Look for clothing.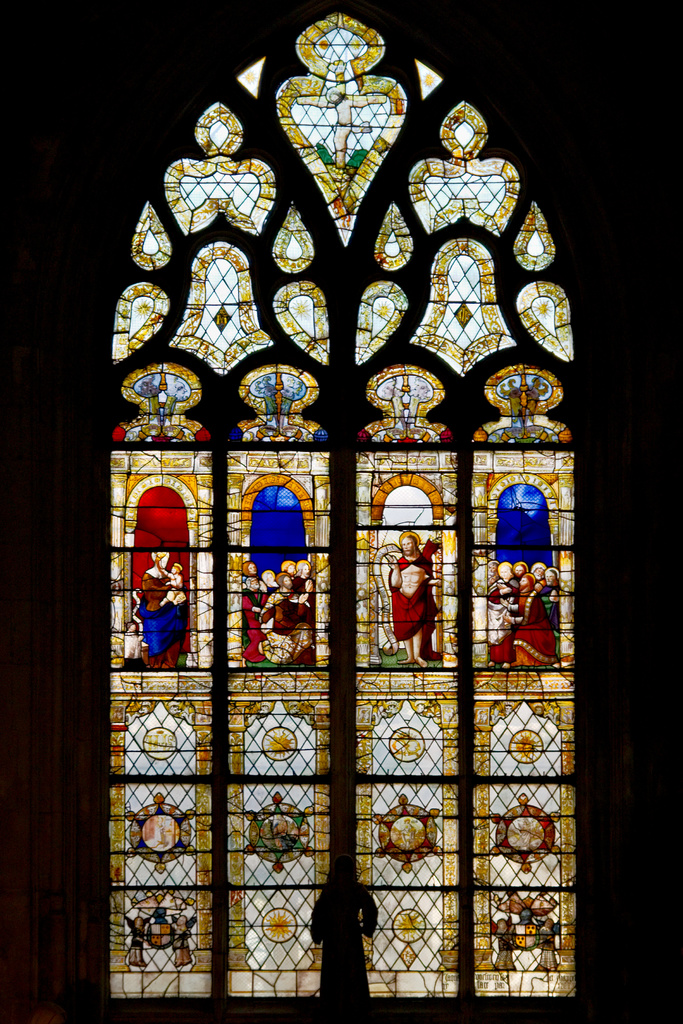
Found: x1=114, y1=552, x2=168, y2=679.
